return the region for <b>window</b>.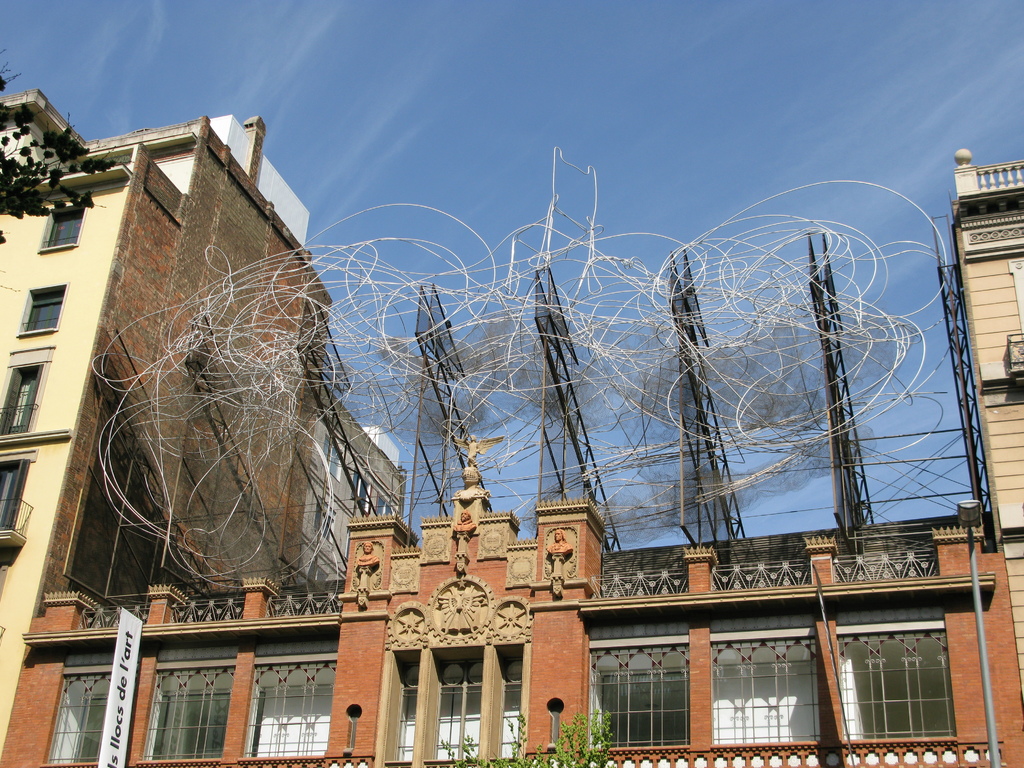
(246, 659, 340, 759).
